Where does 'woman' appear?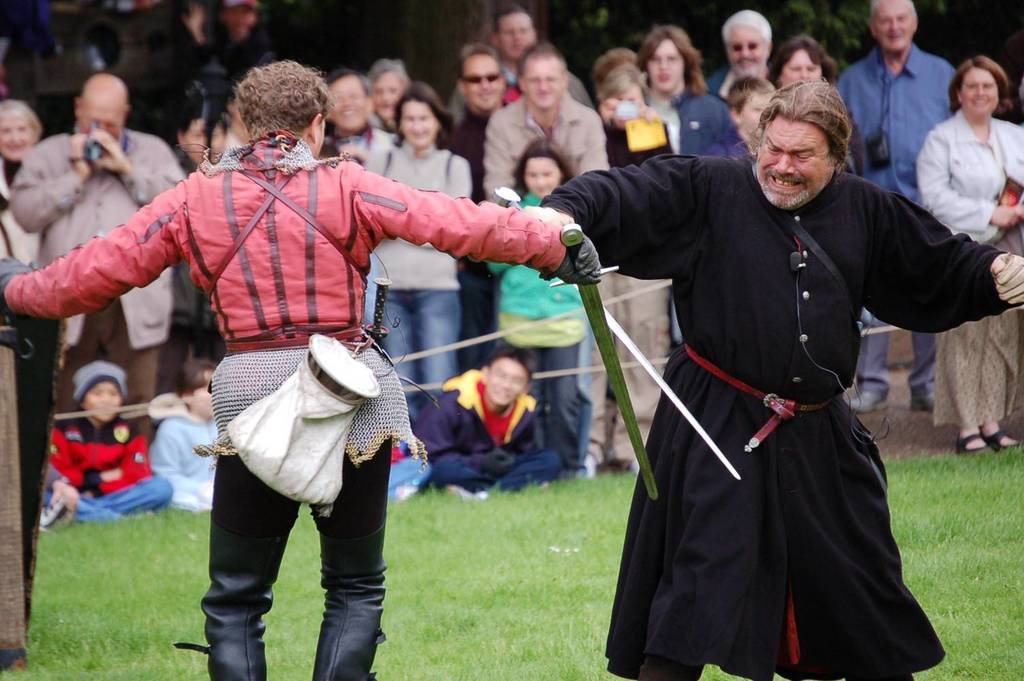
Appears at (x1=564, y1=63, x2=678, y2=497).
